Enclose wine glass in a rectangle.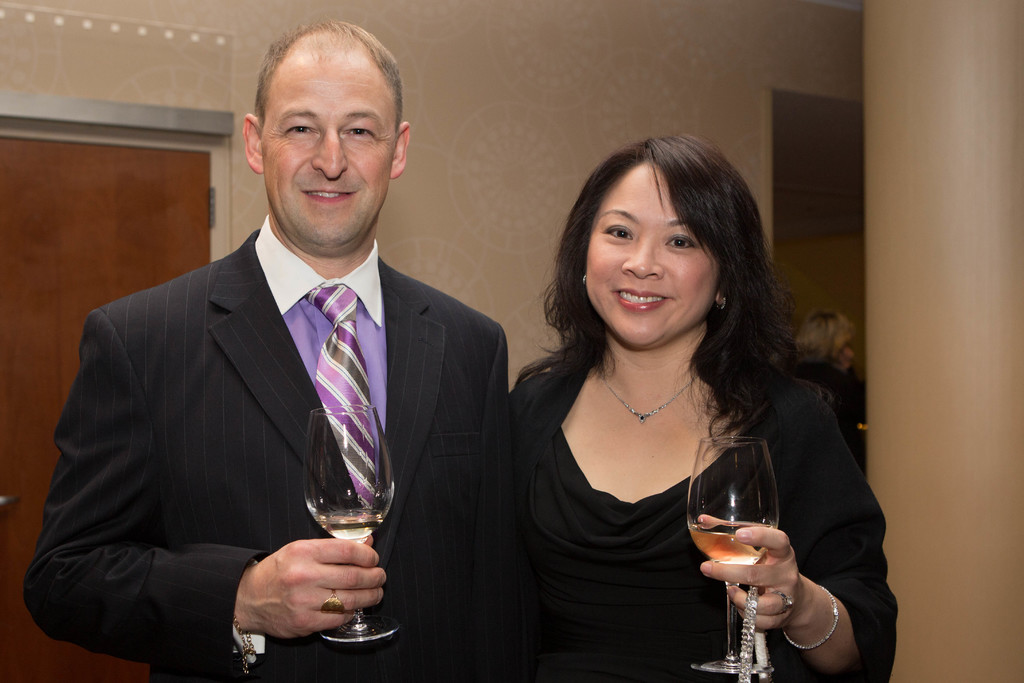
box=[688, 435, 782, 673].
